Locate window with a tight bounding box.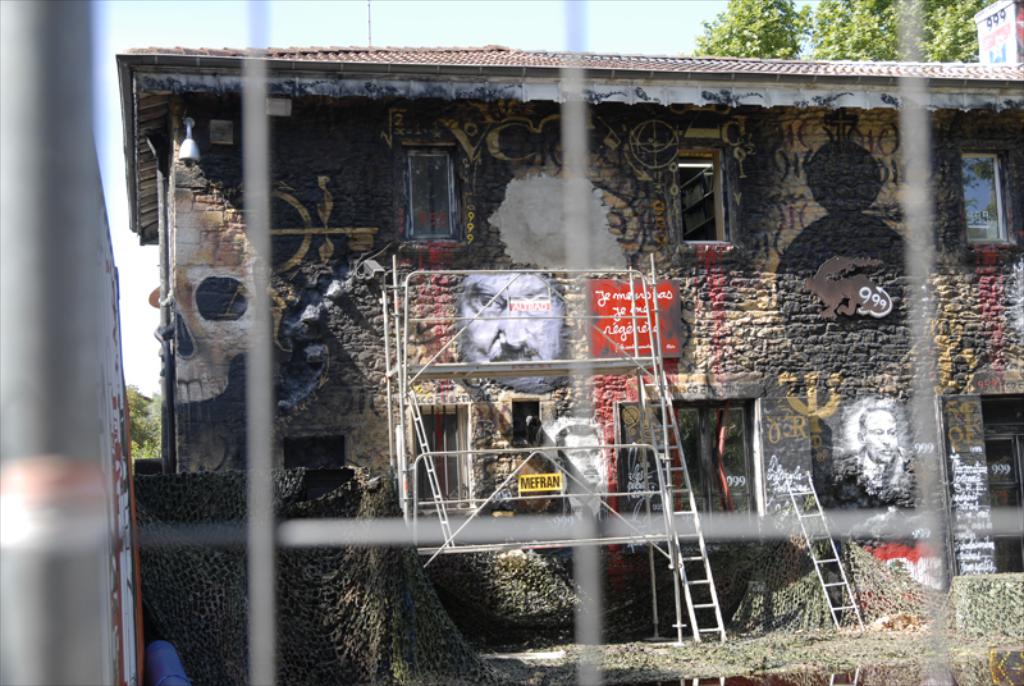
box=[960, 148, 1004, 246].
